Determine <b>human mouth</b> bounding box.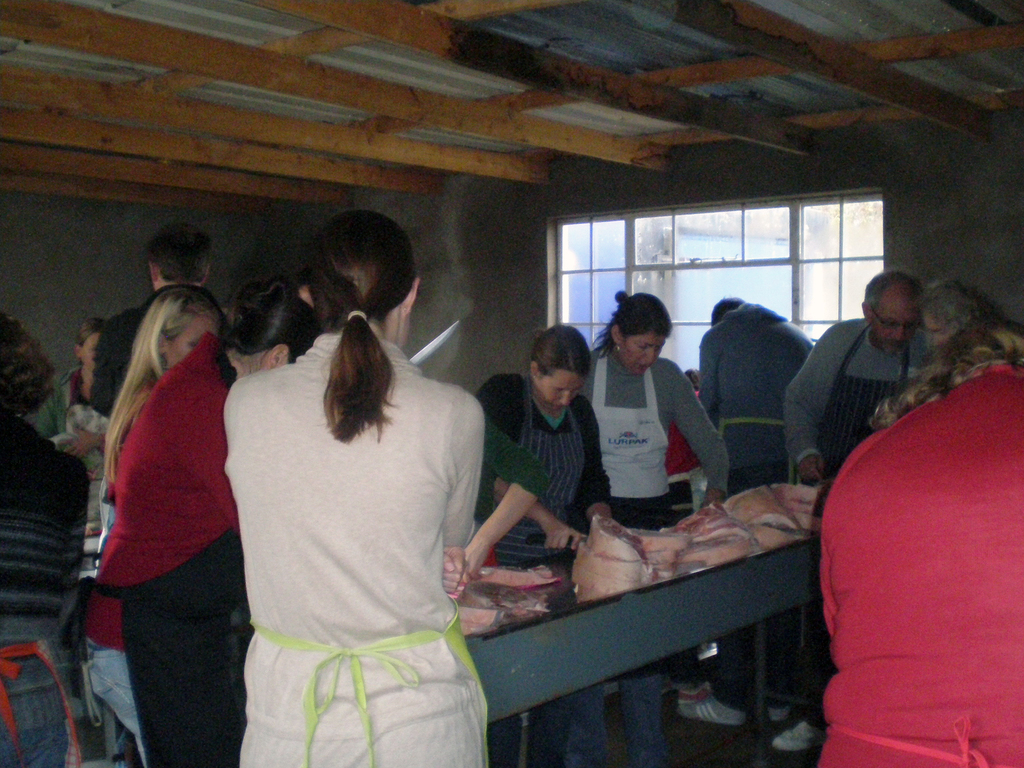
Determined: [554, 402, 568, 410].
